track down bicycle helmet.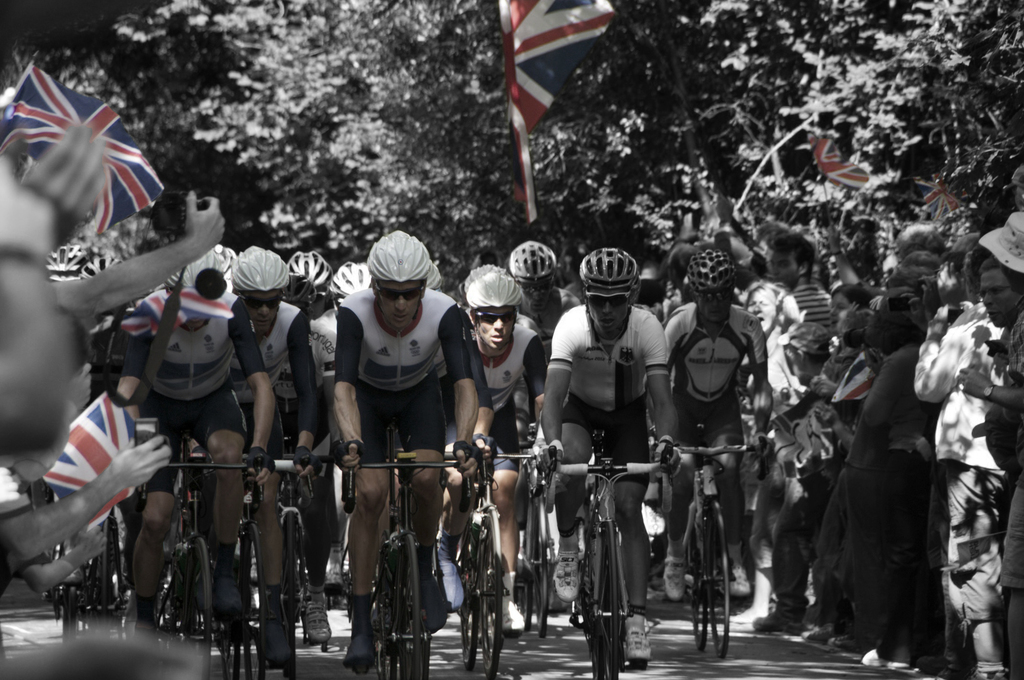
Tracked to (501,241,561,282).
